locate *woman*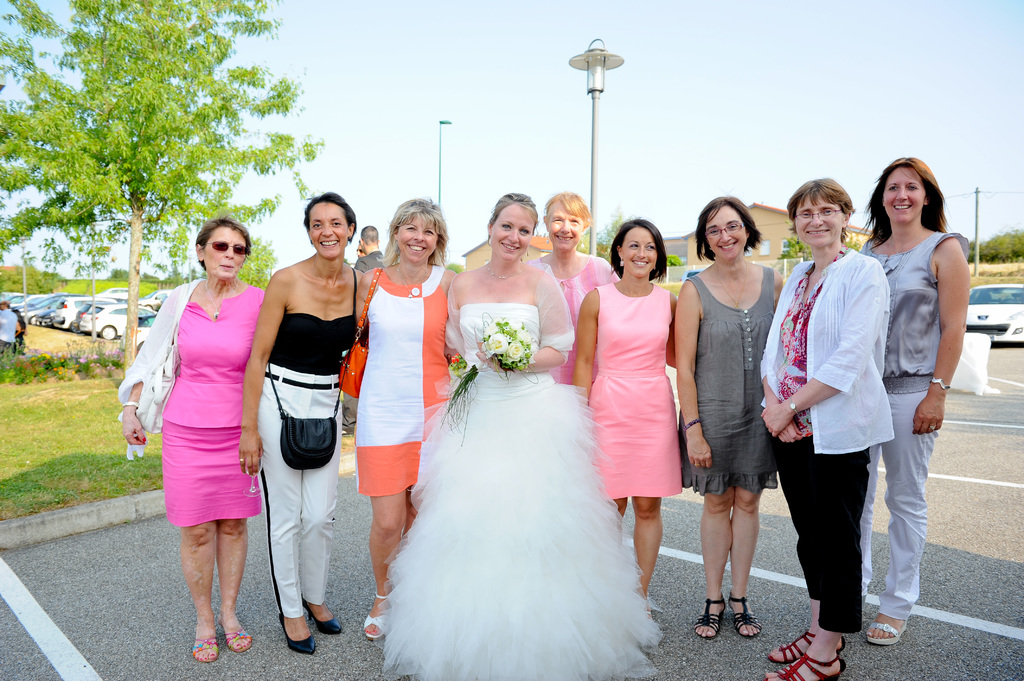
[754, 172, 899, 680]
